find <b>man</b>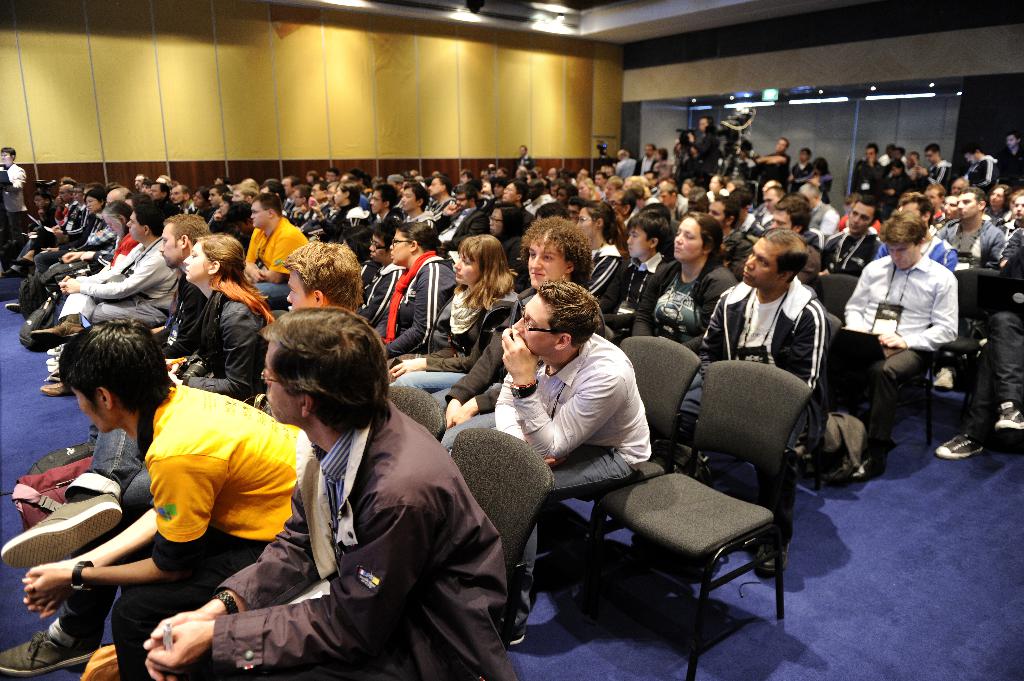
x1=489, y1=282, x2=656, y2=639
